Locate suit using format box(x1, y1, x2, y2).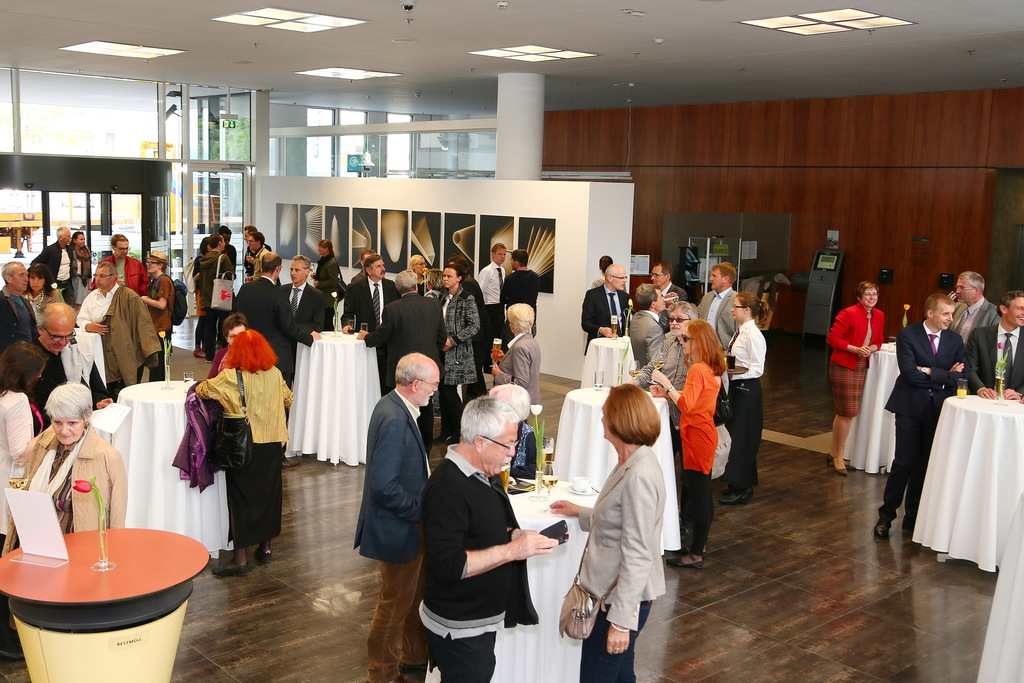
box(582, 281, 630, 357).
